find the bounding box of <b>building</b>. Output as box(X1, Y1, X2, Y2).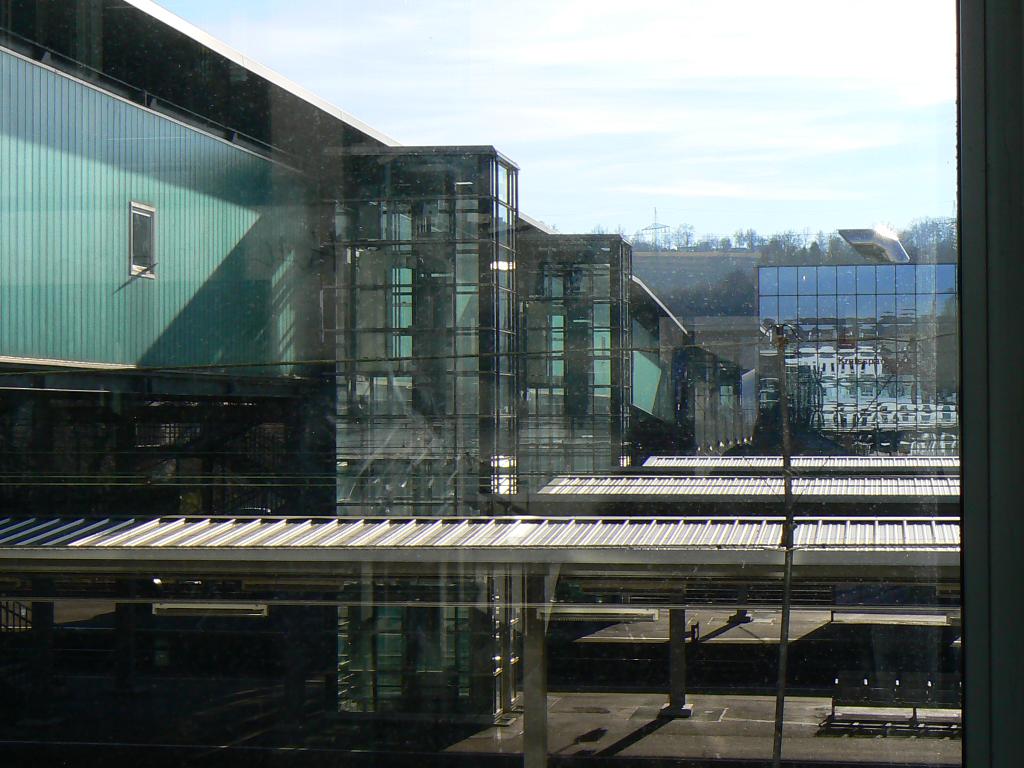
box(0, 0, 1023, 767).
